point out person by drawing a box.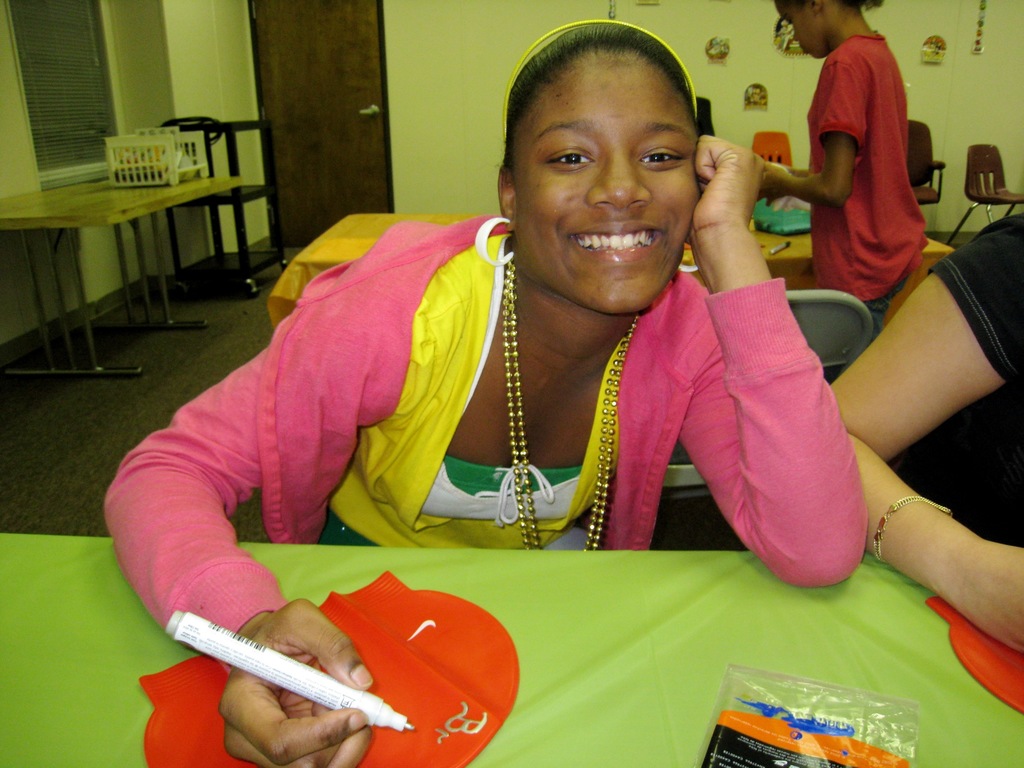
bbox=(796, 0, 941, 334).
